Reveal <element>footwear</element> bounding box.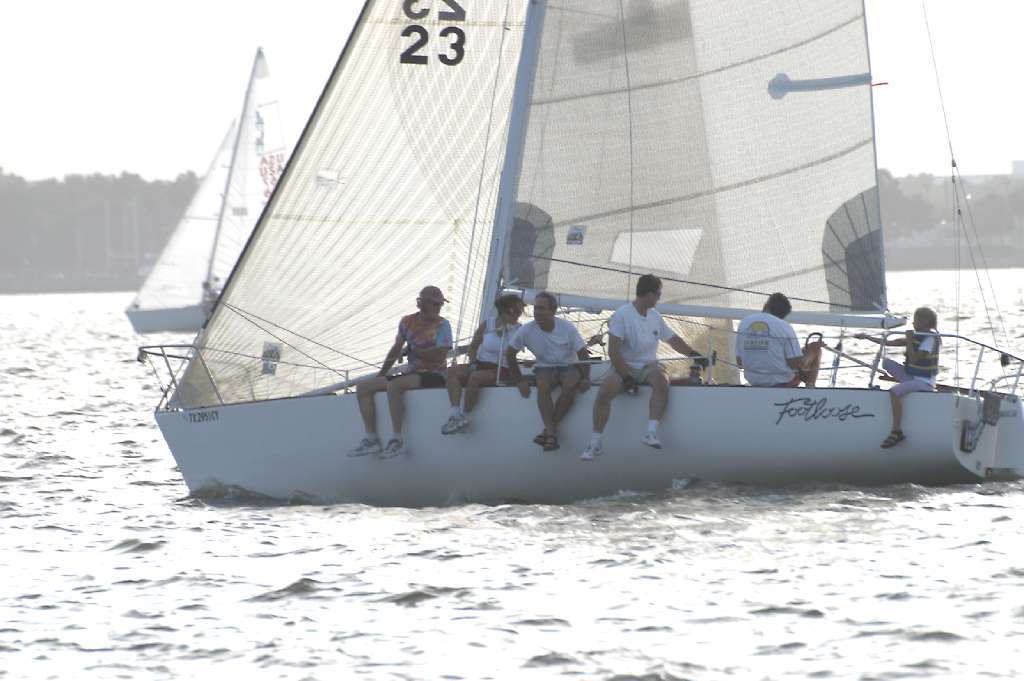
Revealed: l=341, t=437, r=384, b=456.
